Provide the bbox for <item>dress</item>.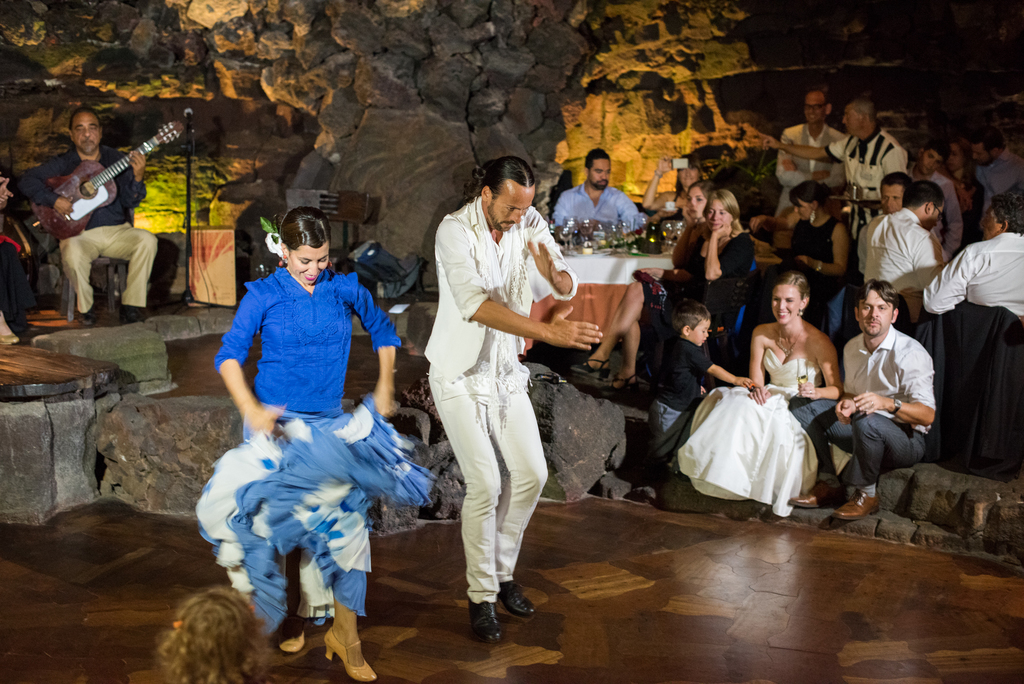
682 335 847 516.
